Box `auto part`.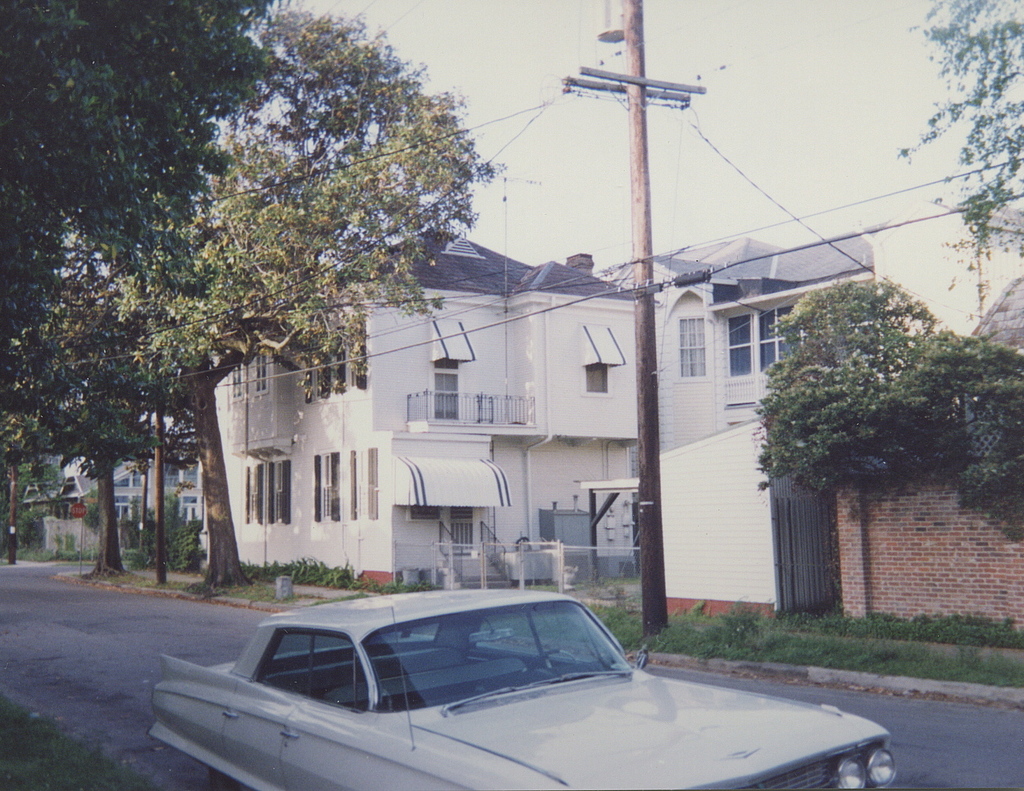
836, 760, 867, 790.
